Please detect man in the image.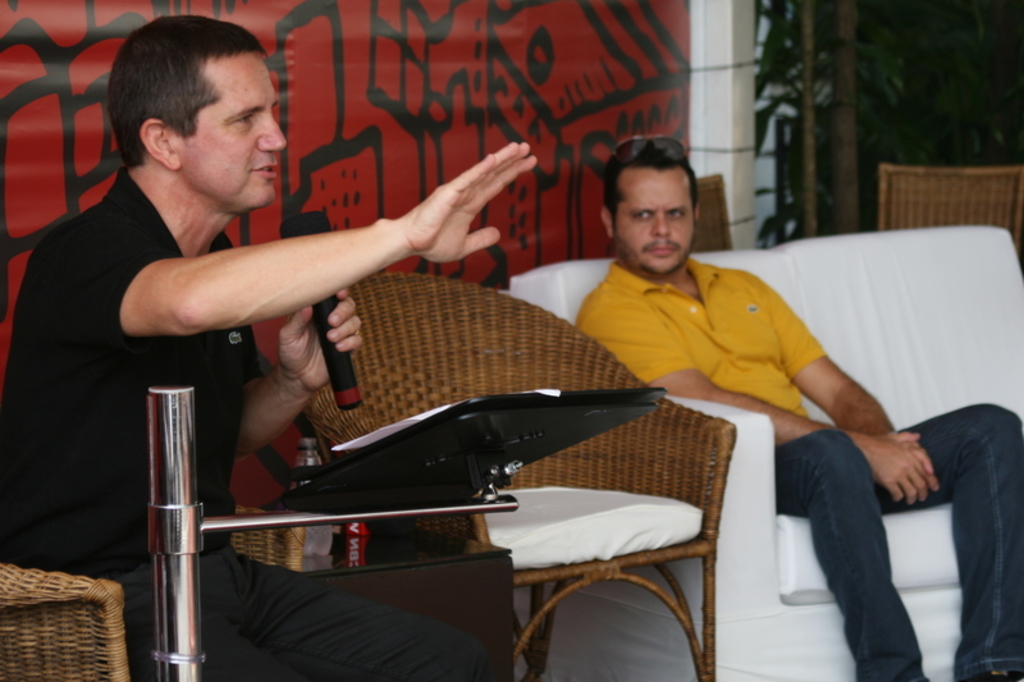
{"left": 0, "top": 14, "right": 540, "bottom": 681}.
